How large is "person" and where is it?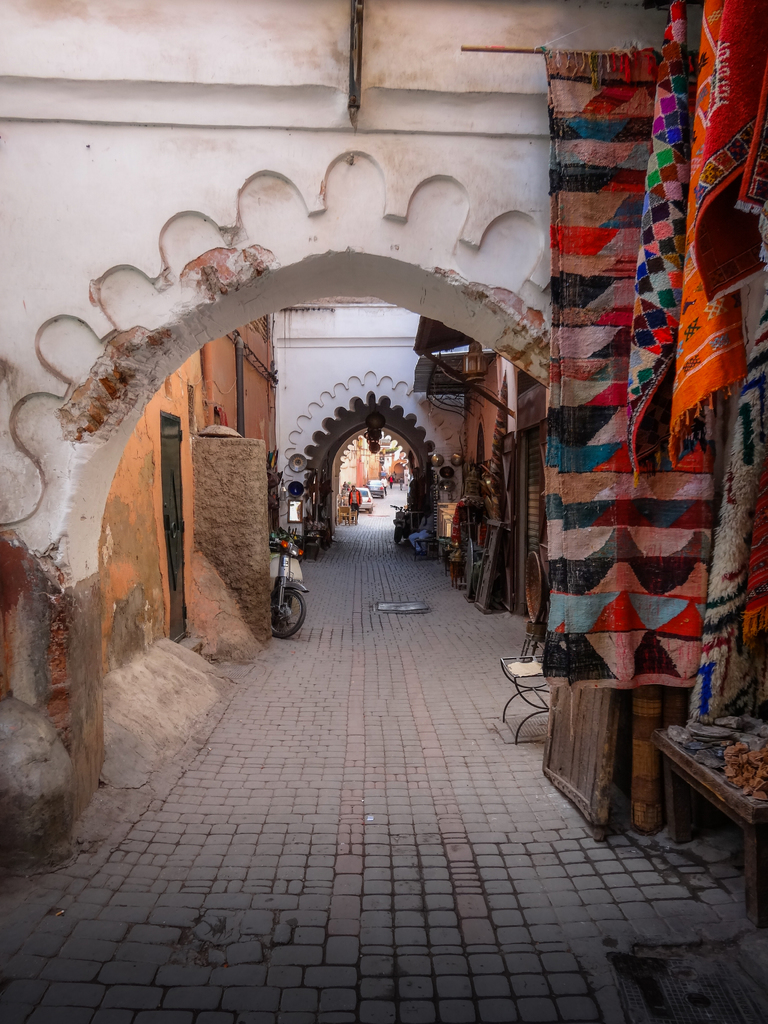
Bounding box: bbox=[345, 486, 361, 516].
